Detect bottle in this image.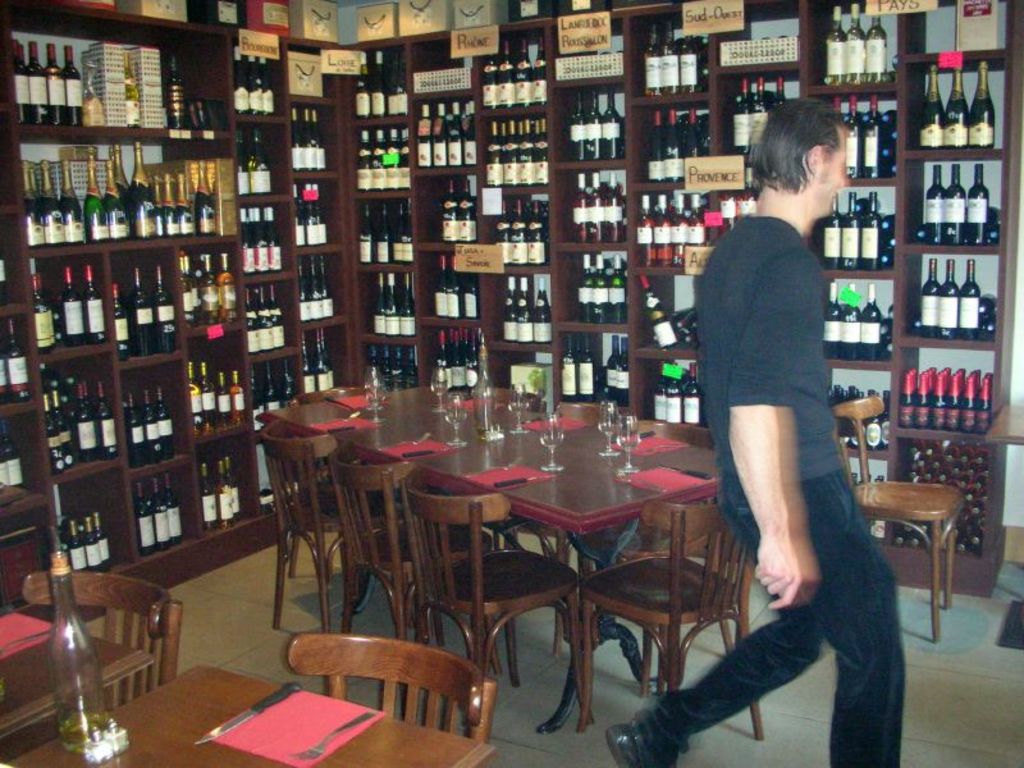
Detection: {"x1": 251, "y1": 204, "x2": 269, "y2": 270}.
